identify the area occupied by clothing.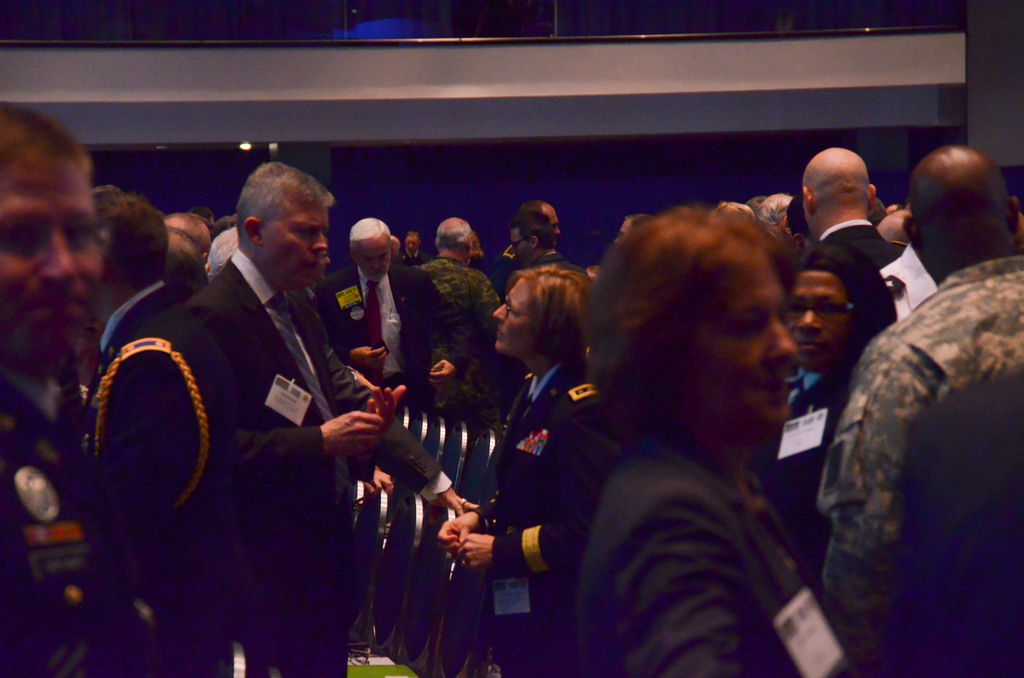
Area: (415, 249, 507, 346).
